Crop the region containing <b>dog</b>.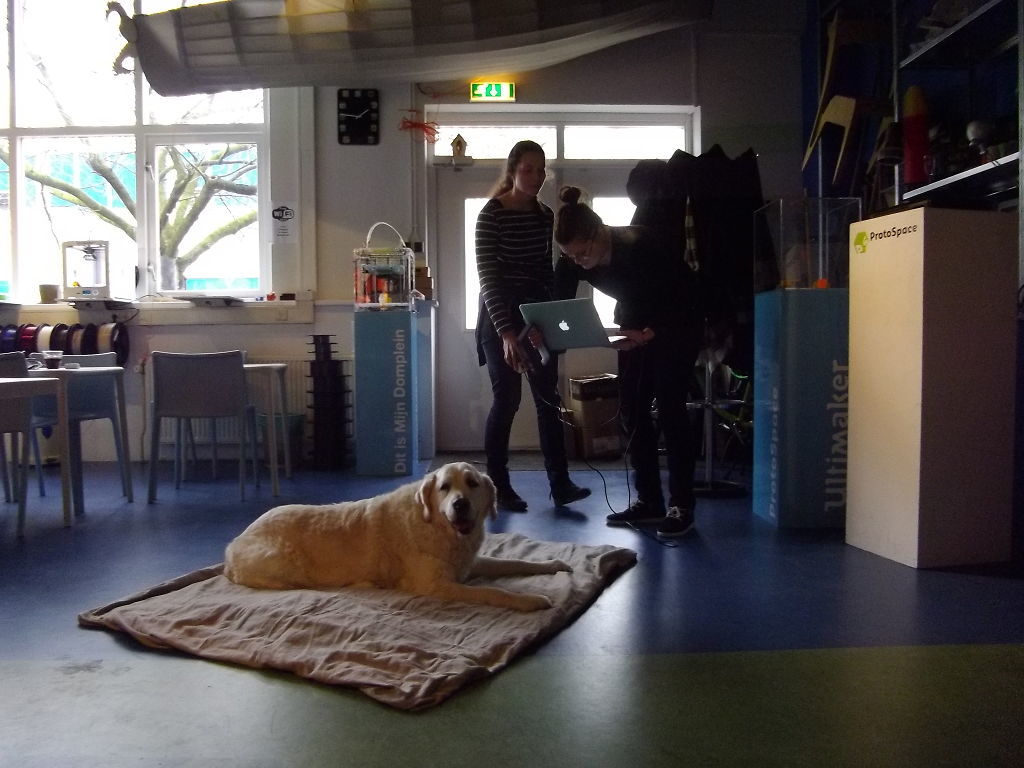
Crop region: x1=224, y1=458, x2=575, y2=613.
